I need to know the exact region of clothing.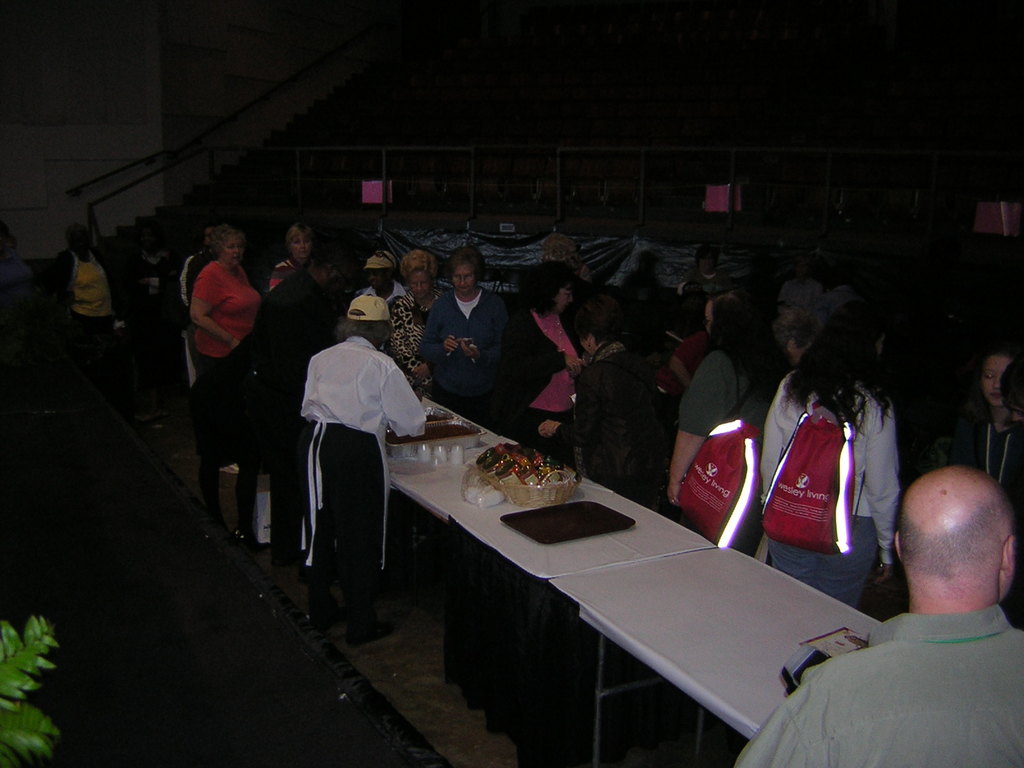
Region: detection(772, 380, 879, 596).
